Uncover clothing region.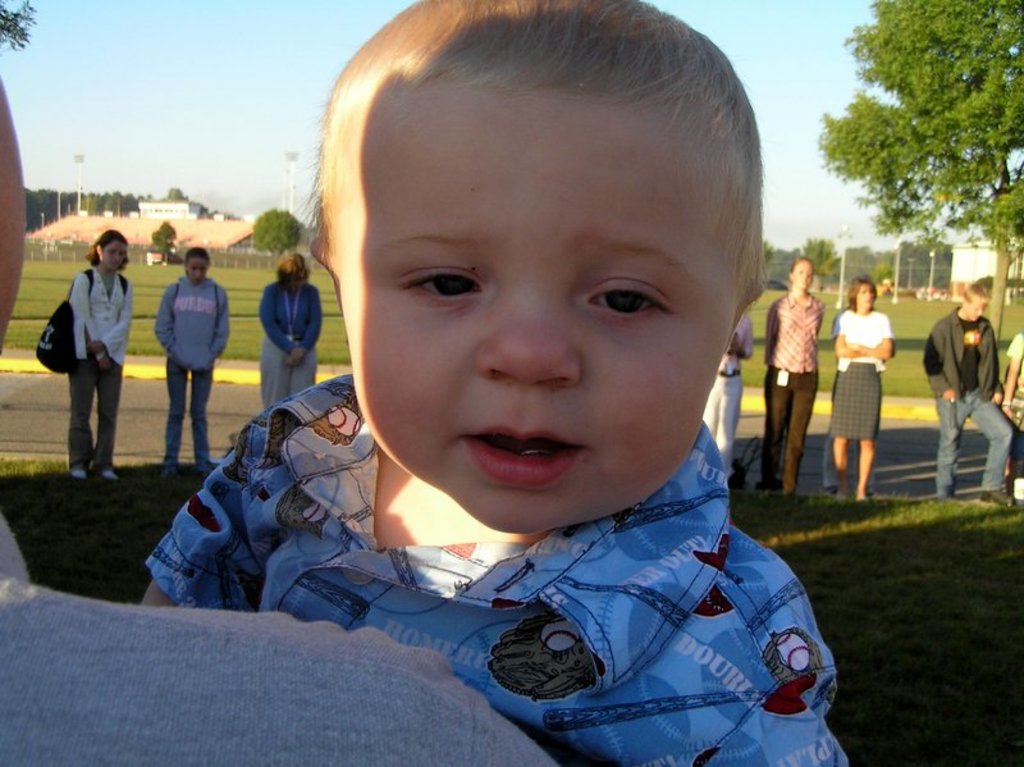
Uncovered: (765,286,820,483).
